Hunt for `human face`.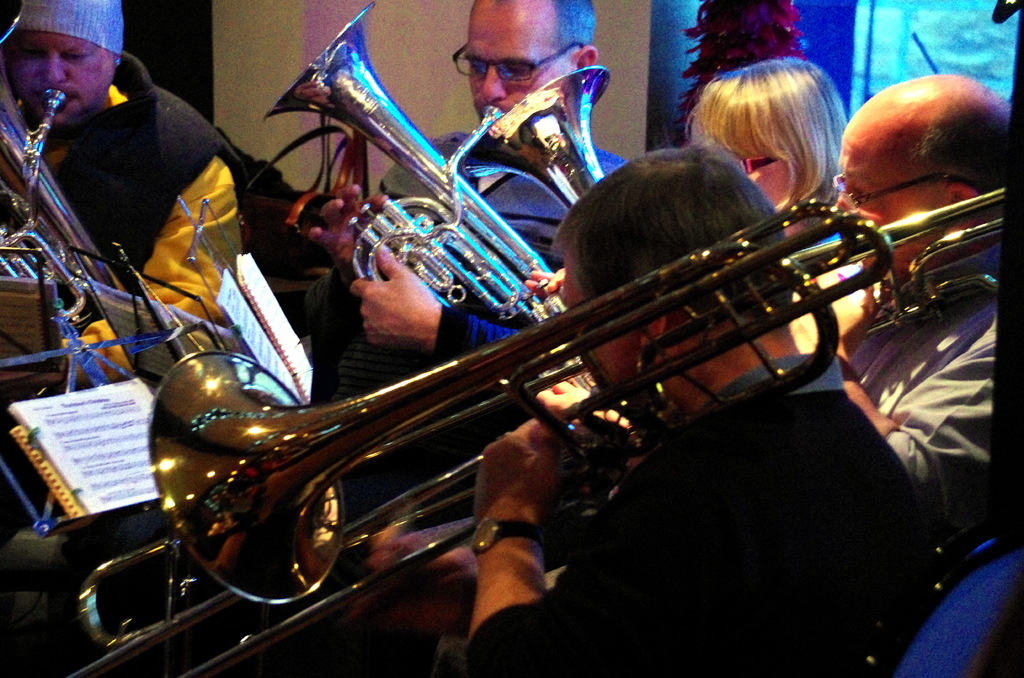
Hunted down at bbox(19, 25, 118, 131).
